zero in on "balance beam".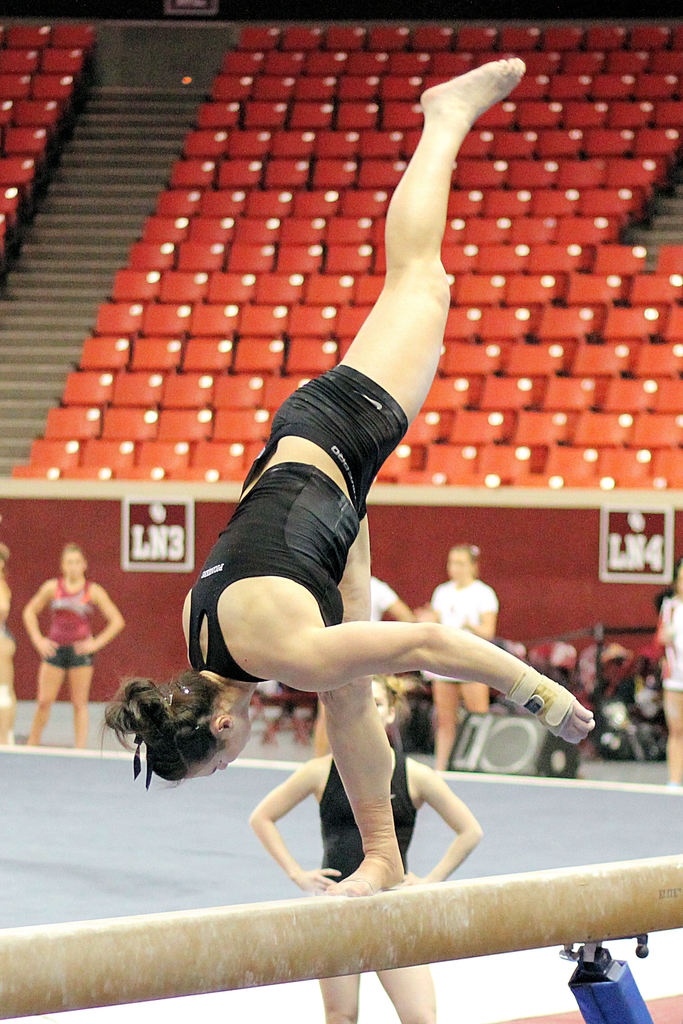
Zeroed in: (left=0, top=851, right=682, bottom=1021).
